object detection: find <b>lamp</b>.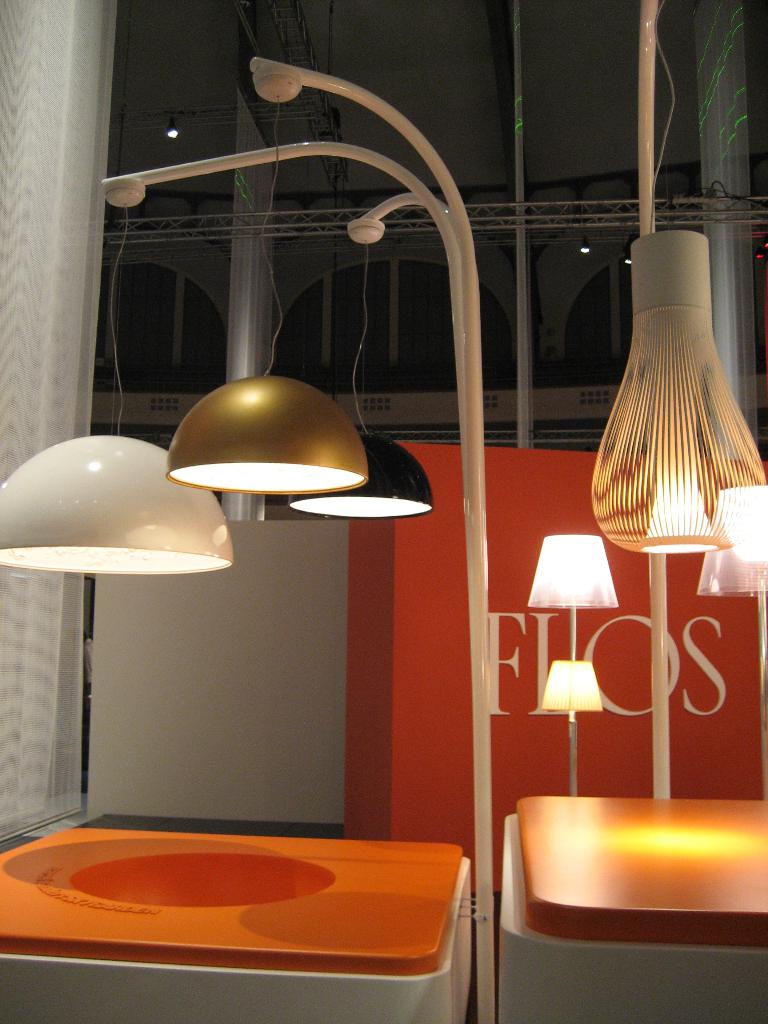
rect(0, 202, 233, 578).
